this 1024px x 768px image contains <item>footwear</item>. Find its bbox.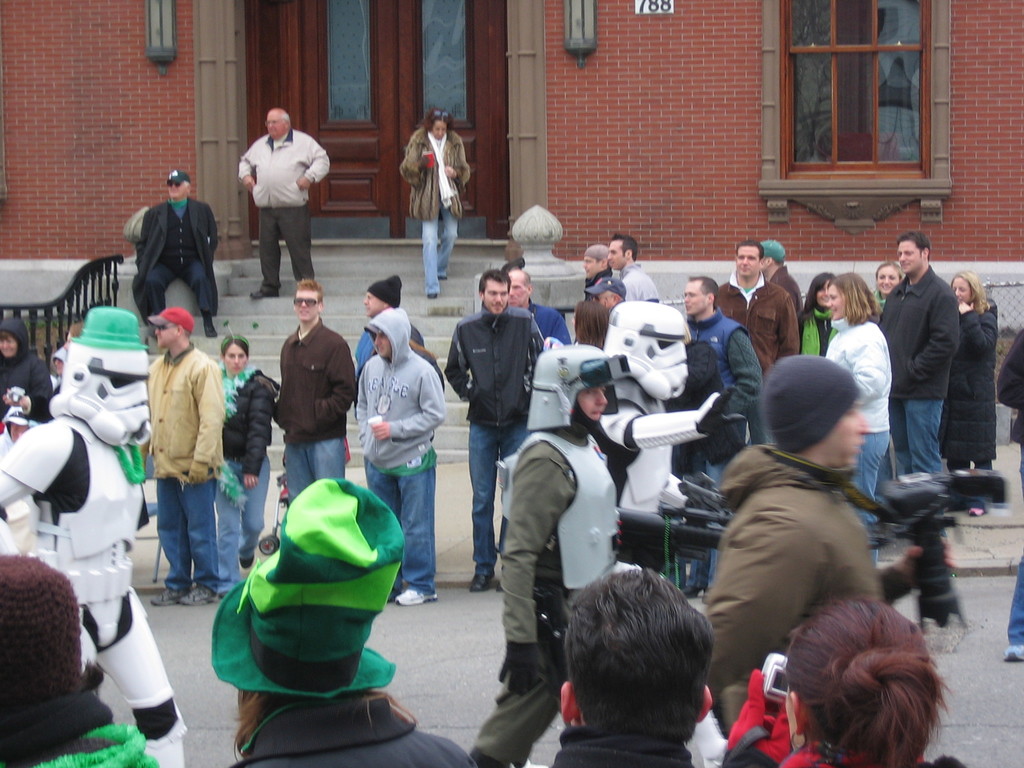
<bbox>436, 275, 444, 278</bbox>.
